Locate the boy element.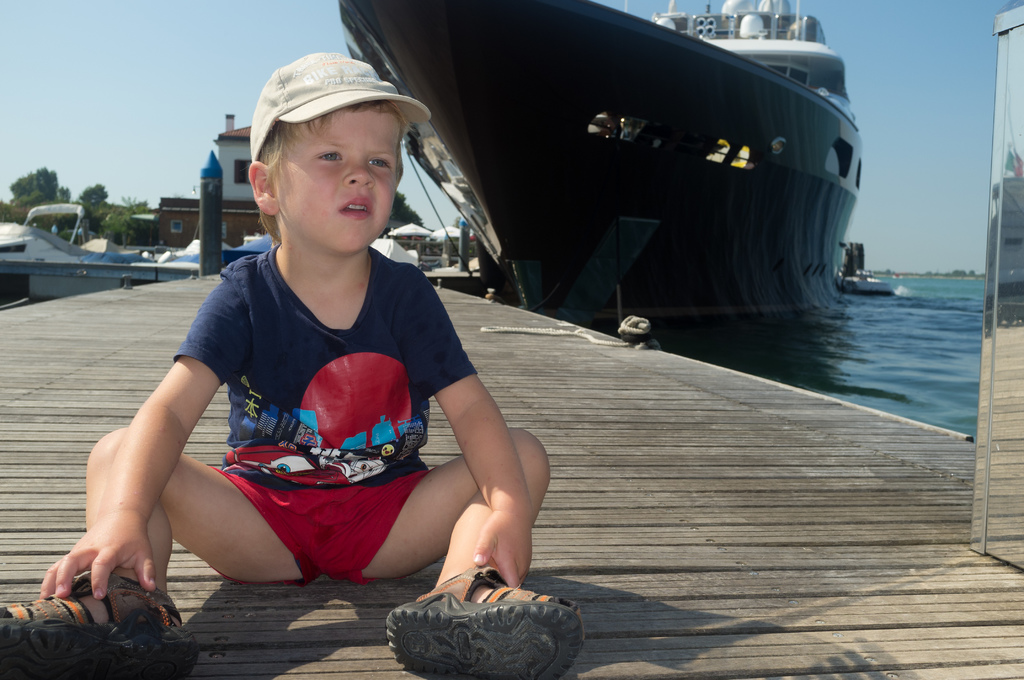
Element bbox: l=3, t=51, r=620, b=671.
